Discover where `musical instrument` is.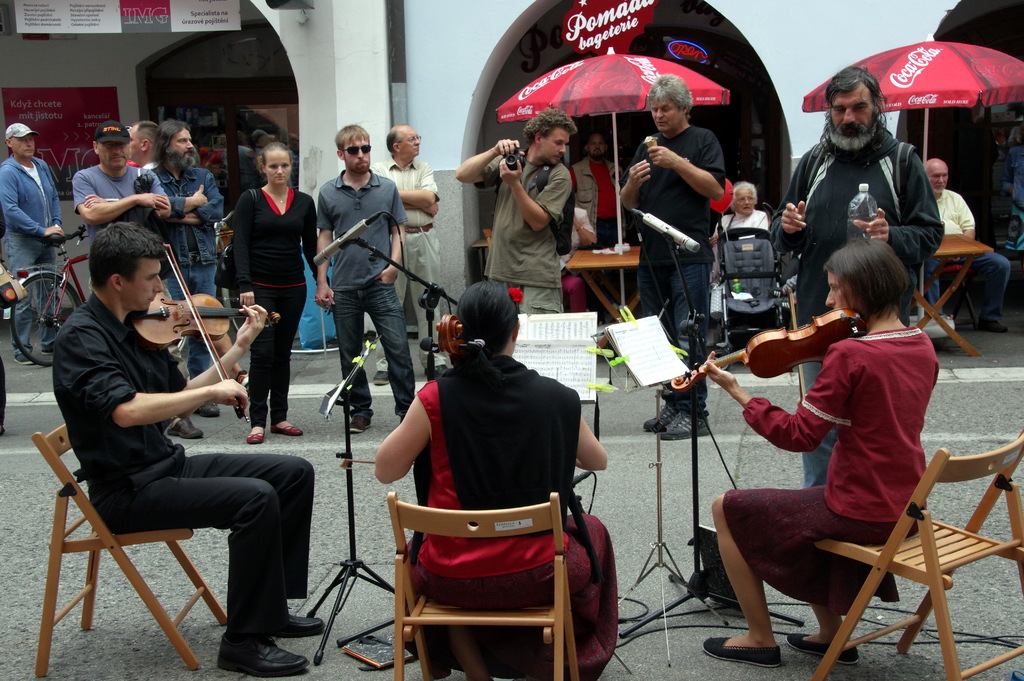
Discovered at 120/238/284/419.
